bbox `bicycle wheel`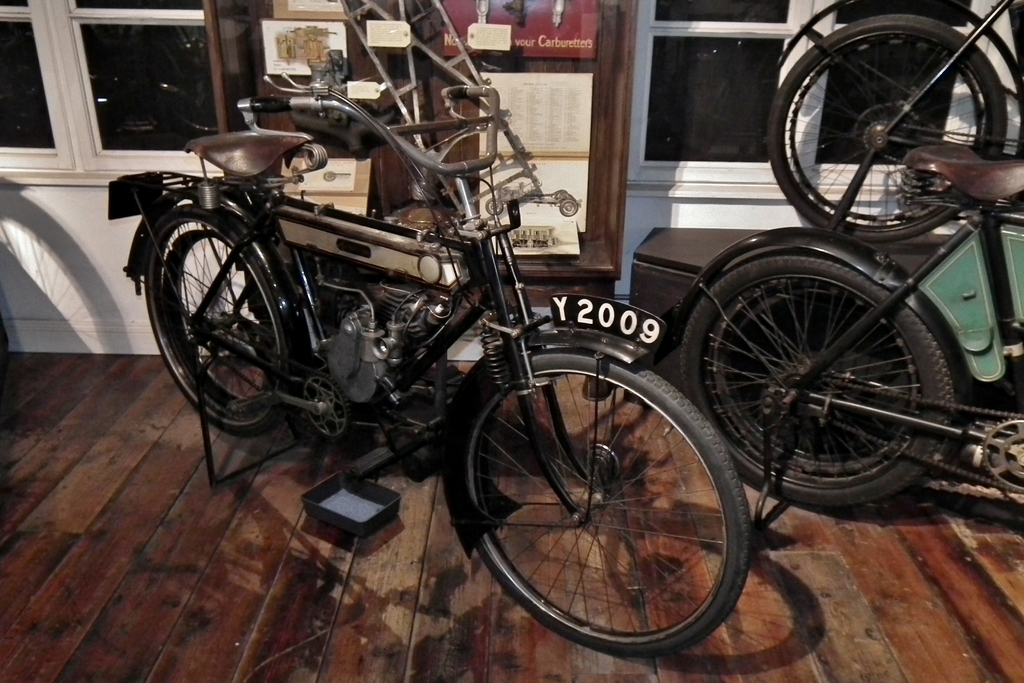
[456, 342, 754, 659]
